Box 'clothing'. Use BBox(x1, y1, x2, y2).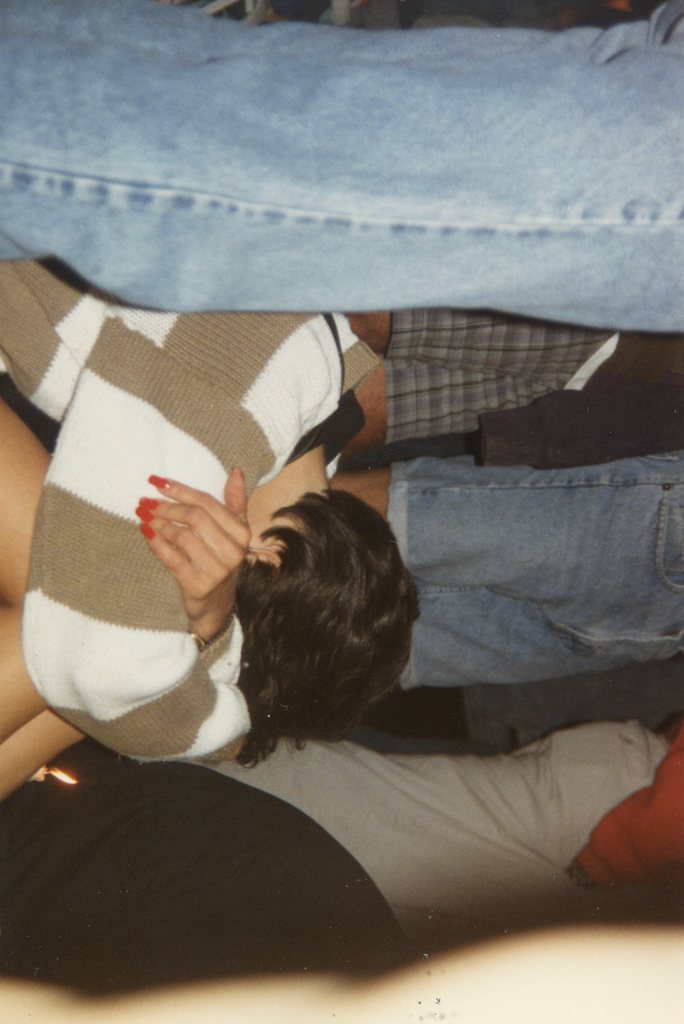
BBox(26, 720, 666, 975).
